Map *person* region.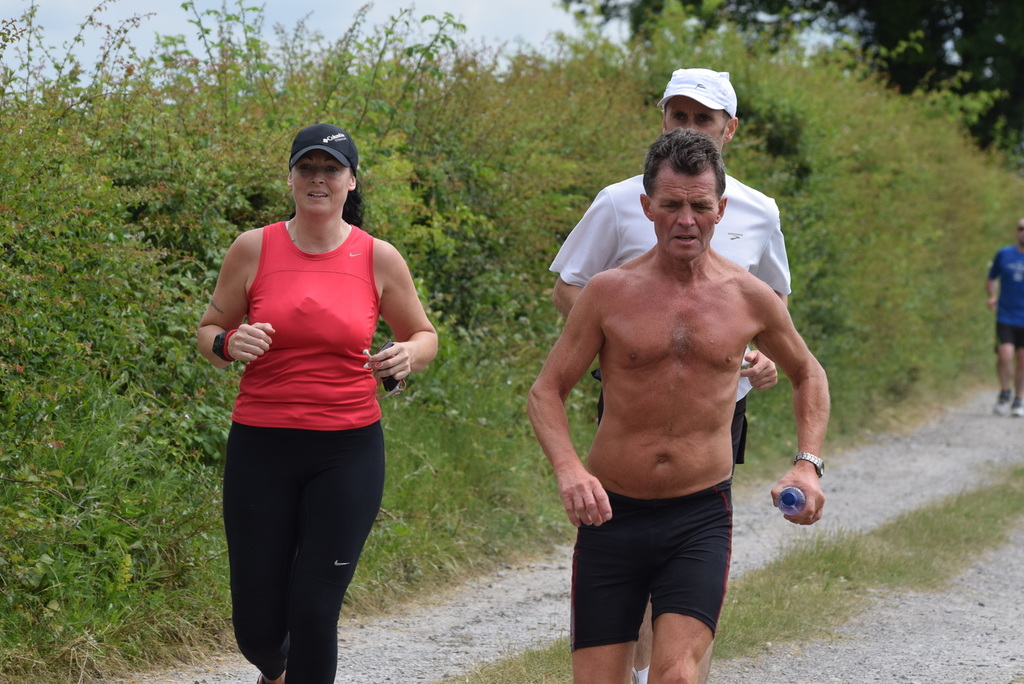
Mapped to 196 123 438 683.
